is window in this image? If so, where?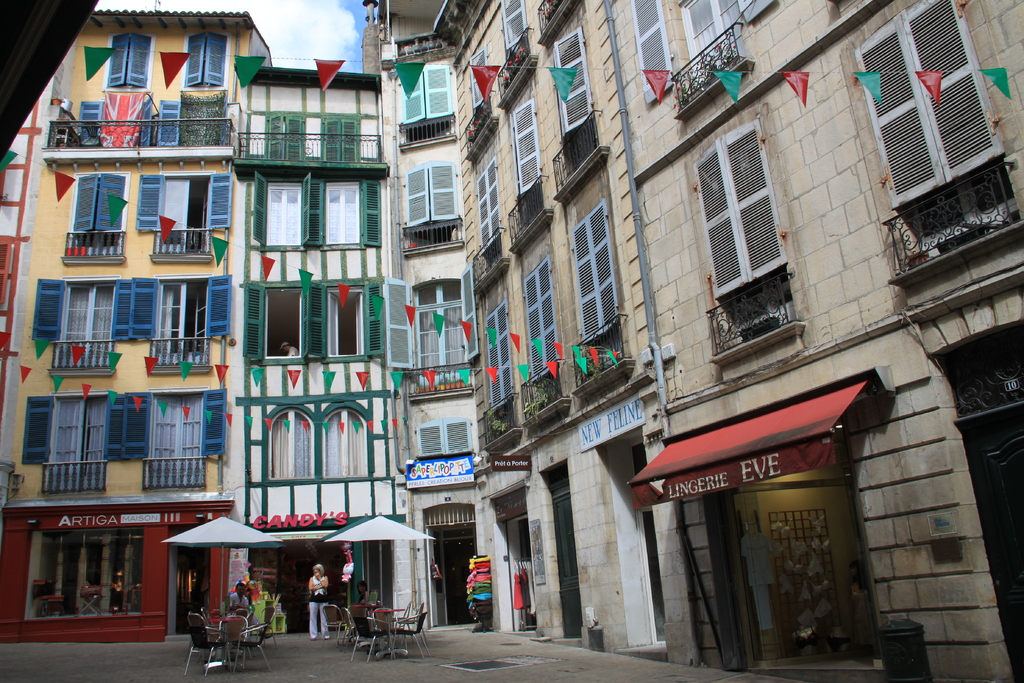
Yes, at (112, 29, 150, 93).
